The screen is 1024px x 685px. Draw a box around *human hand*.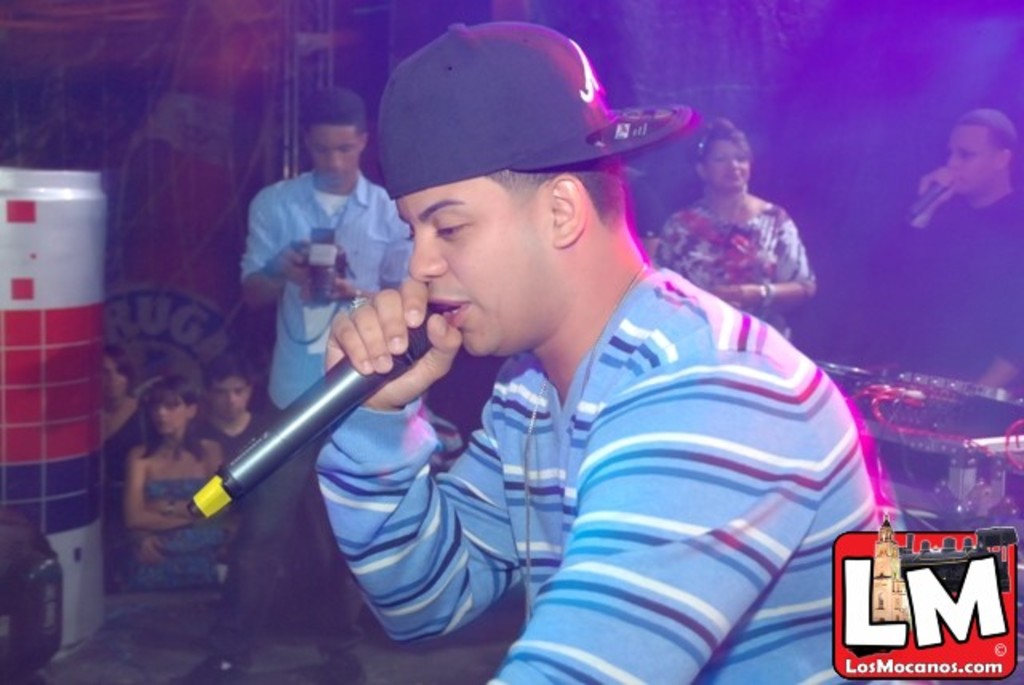
Rect(270, 293, 451, 405).
